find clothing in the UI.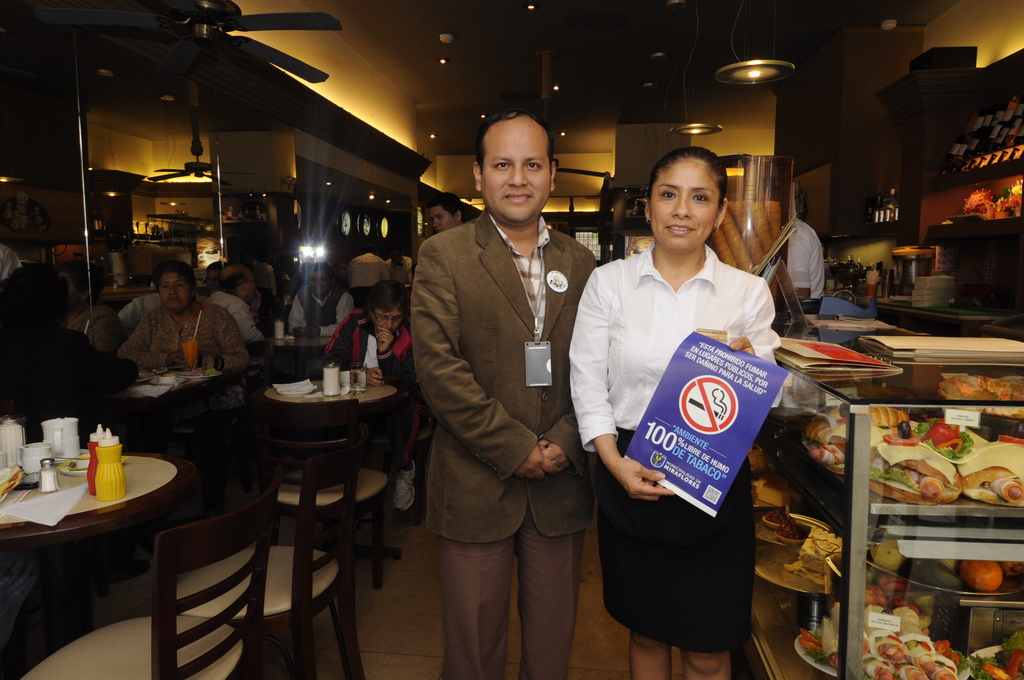
UI element at 70, 291, 112, 340.
